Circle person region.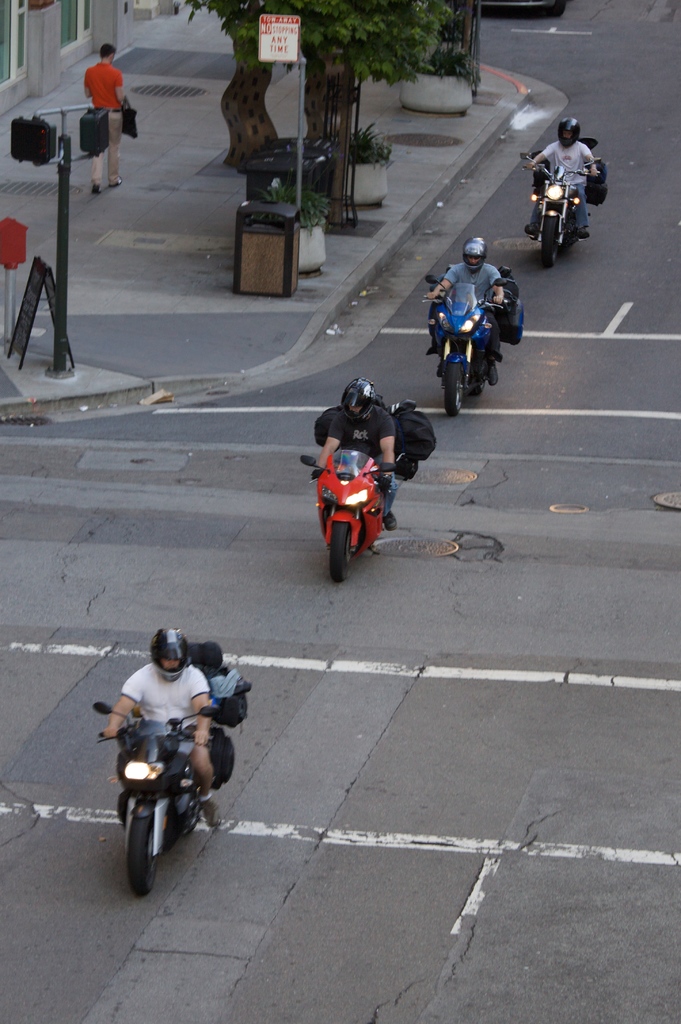
Region: locate(311, 376, 400, 535).
